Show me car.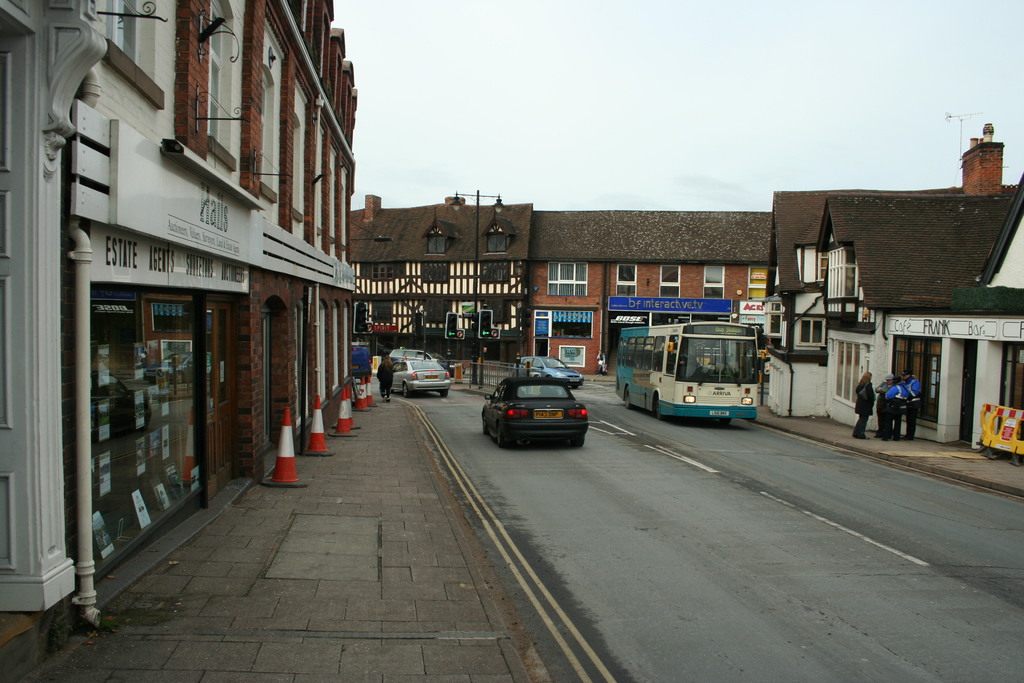
car is here: (left=484, top=370, right=588, bottom=446).
